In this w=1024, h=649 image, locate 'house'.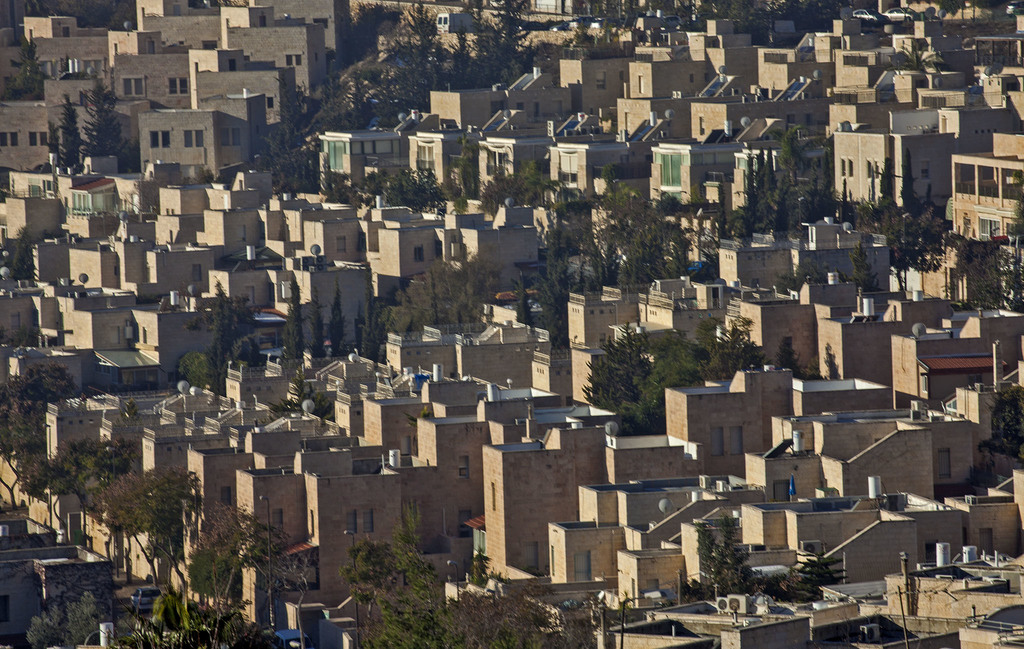
Bounding box: {"x1": 228, "y1": 463, "x2": 310, "y2": 570}.
